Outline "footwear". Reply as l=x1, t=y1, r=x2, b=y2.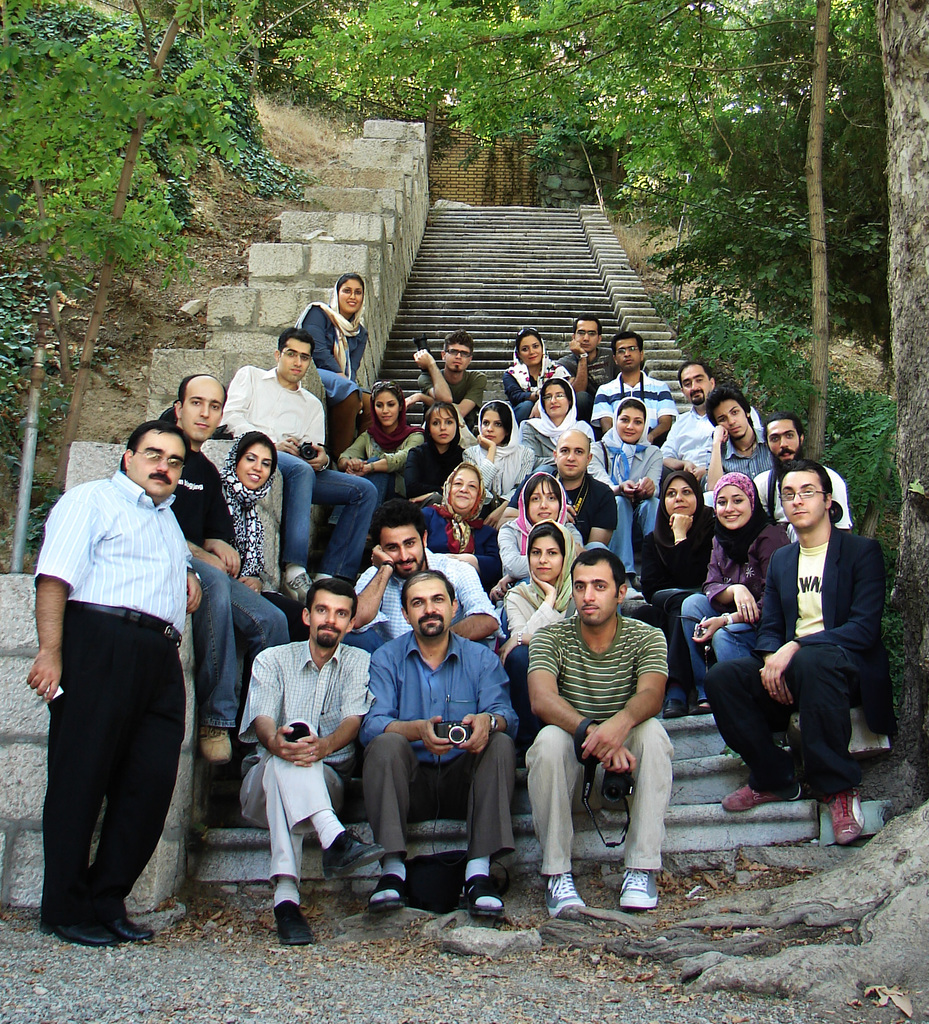
l=829, t=790, r=862, b=848.
